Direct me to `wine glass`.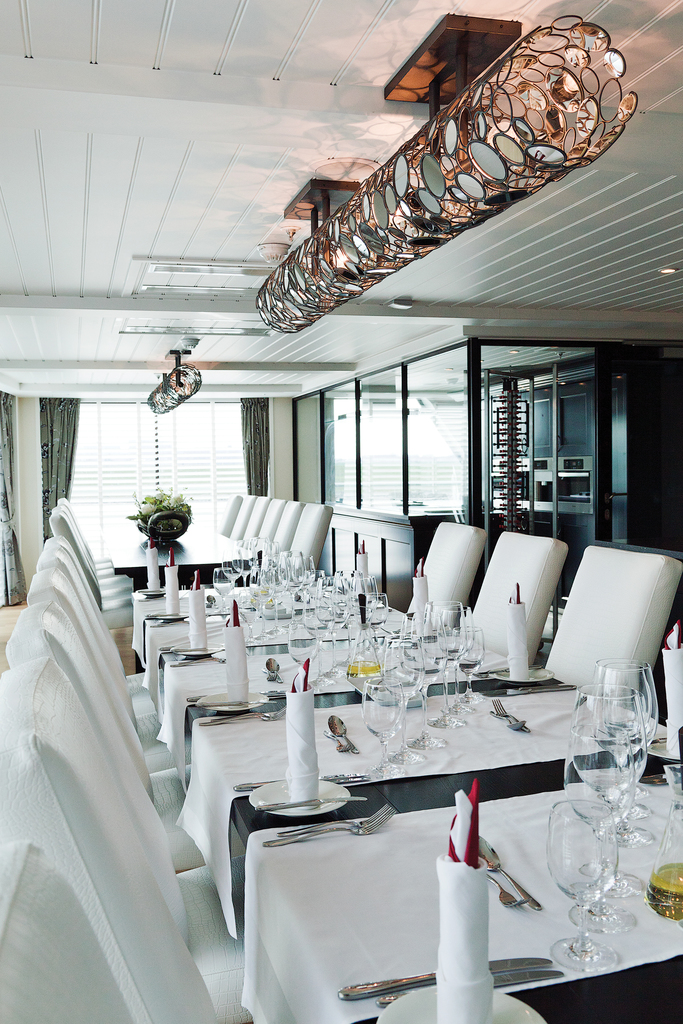
Direction: (588,655,659,805).
